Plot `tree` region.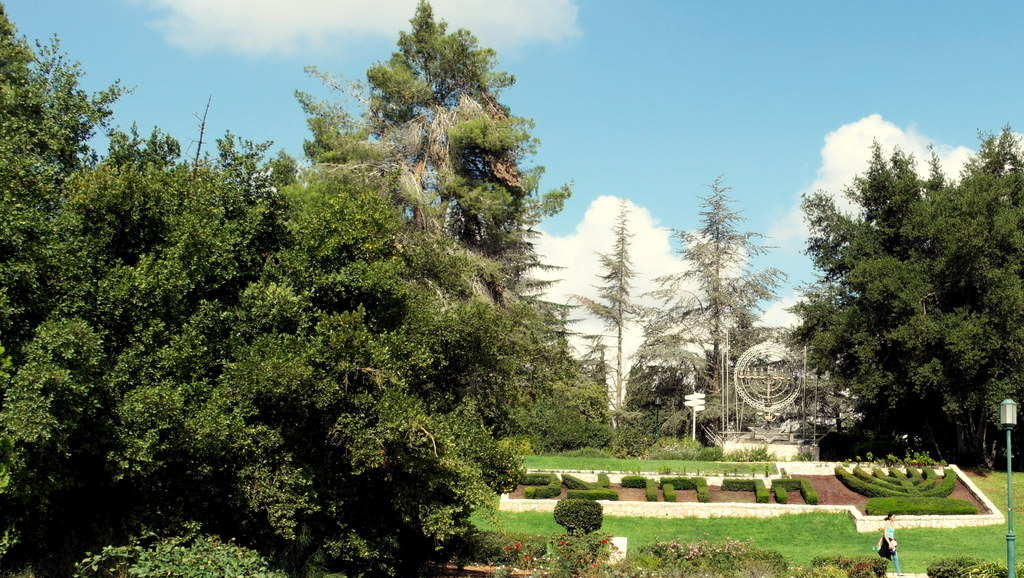
Plotted at rect(575, 197, 654, 420).
